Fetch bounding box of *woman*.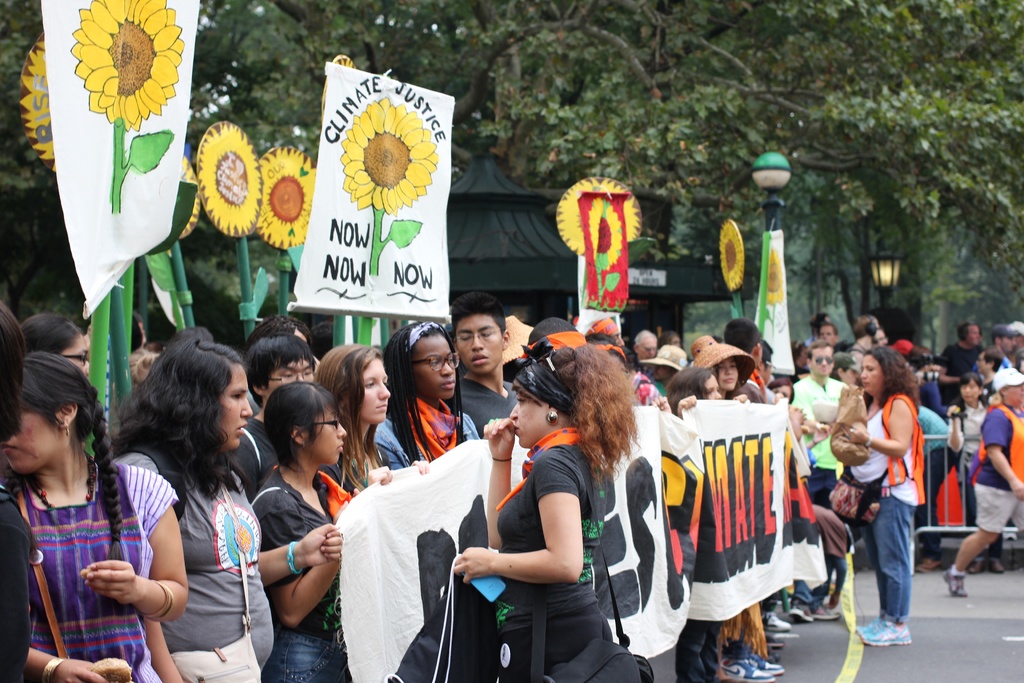
Bbox: detection(0, 349, 189, 682).
